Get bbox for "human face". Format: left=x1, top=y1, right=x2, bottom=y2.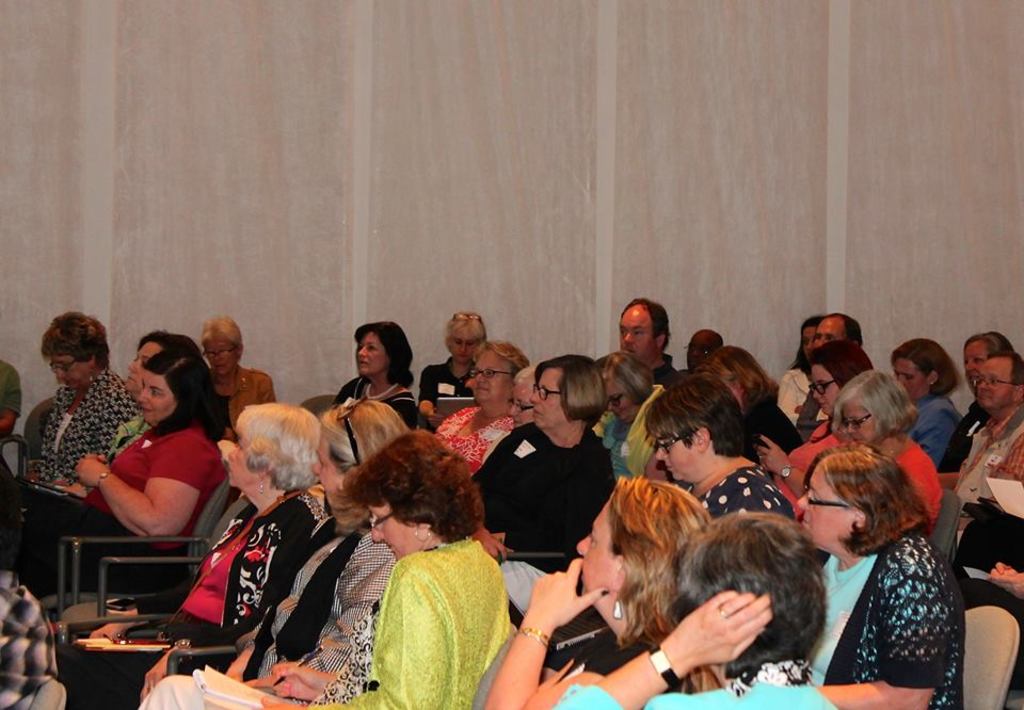
left=613, top=310, right=651, bottom=360.
